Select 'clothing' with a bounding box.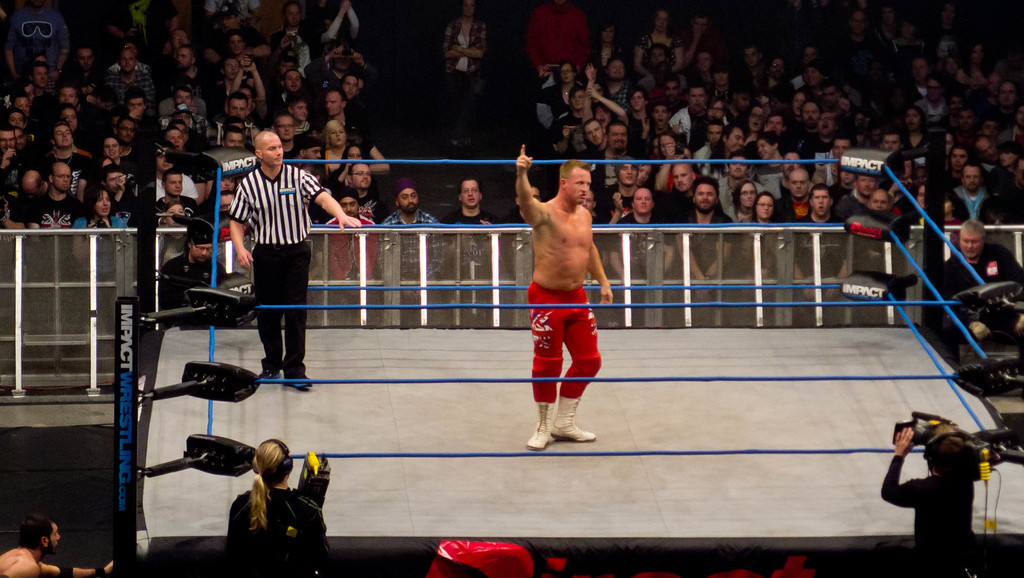
324/209/372/284.
